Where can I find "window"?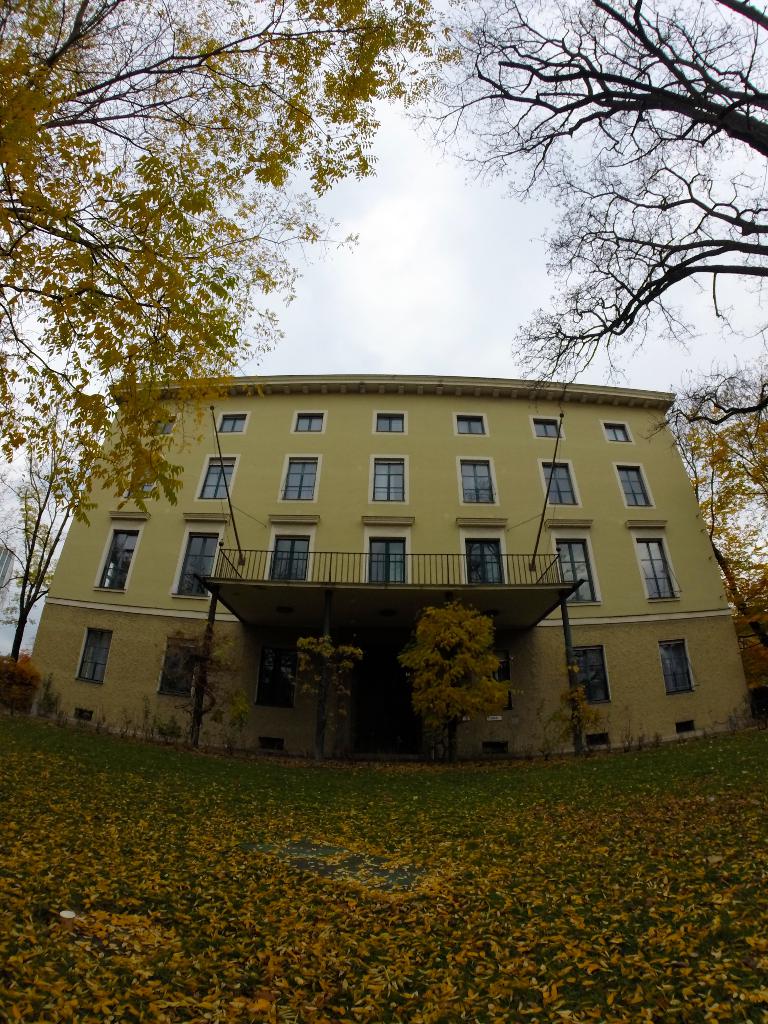
You can find it at {"x1": 455, "y1": 644, "x2": 509, "y2": 714}.
